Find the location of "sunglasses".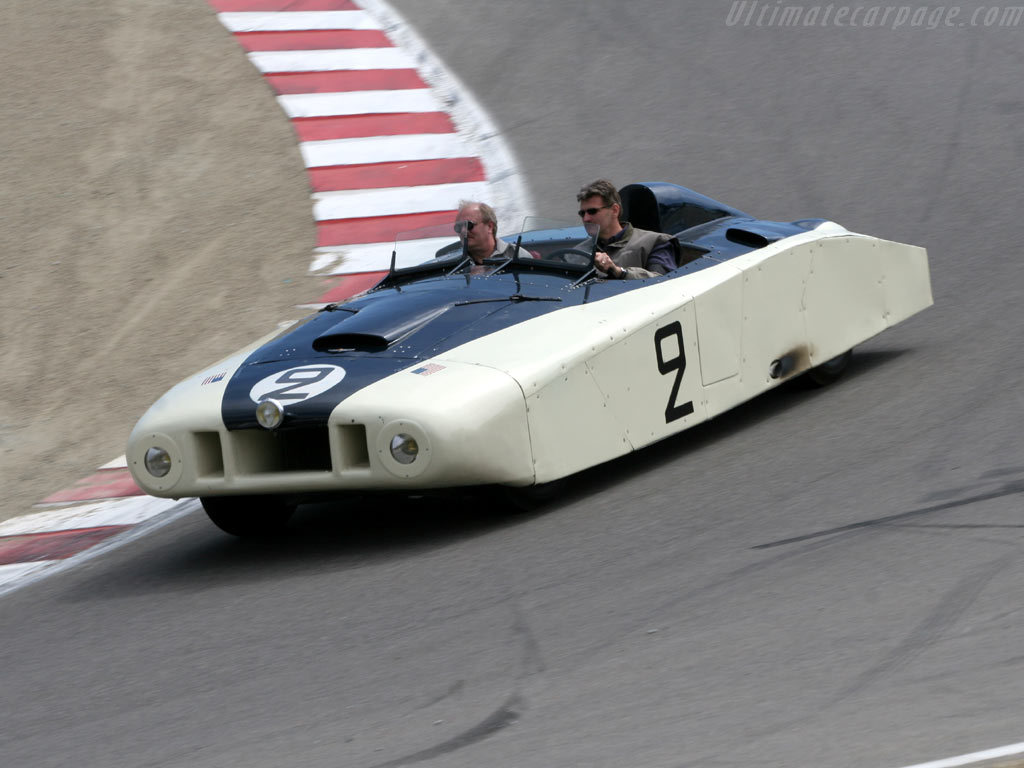
Location: crop(577, 201, 613, 214).
